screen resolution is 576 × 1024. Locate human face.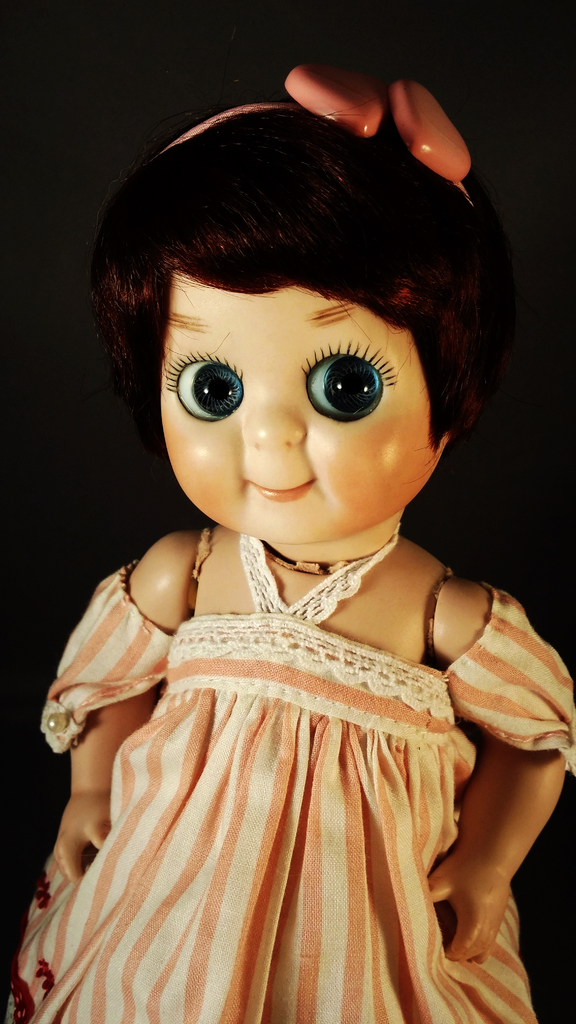
locate(161, 277, 441, 550).
